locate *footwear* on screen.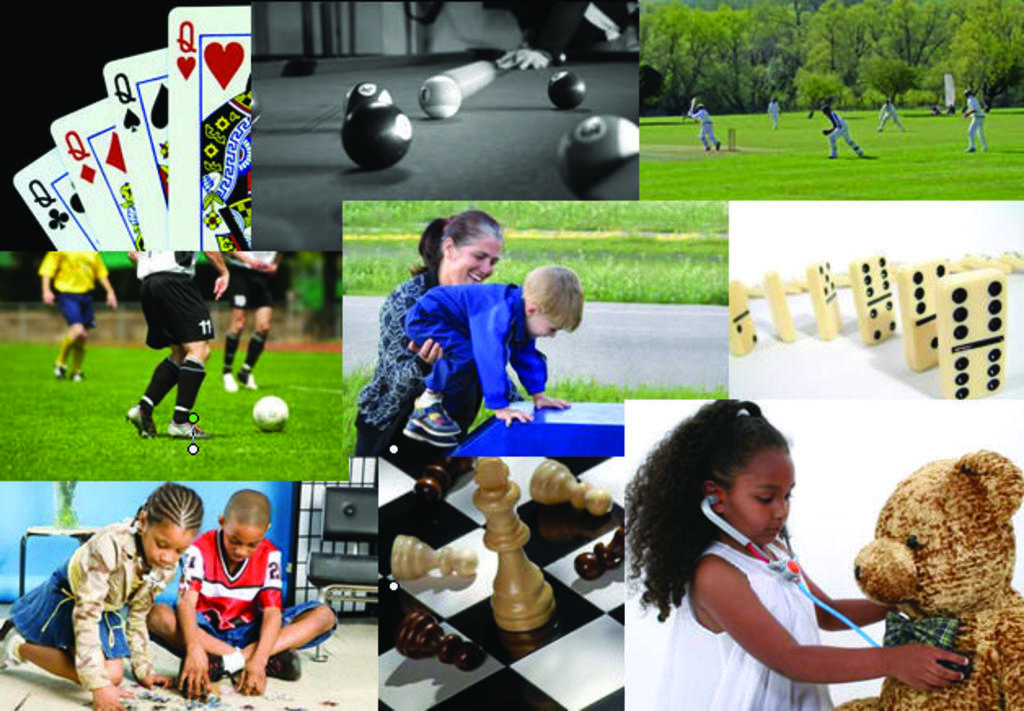
On screen at (left=263, top=649, right=302, bottom=678).
